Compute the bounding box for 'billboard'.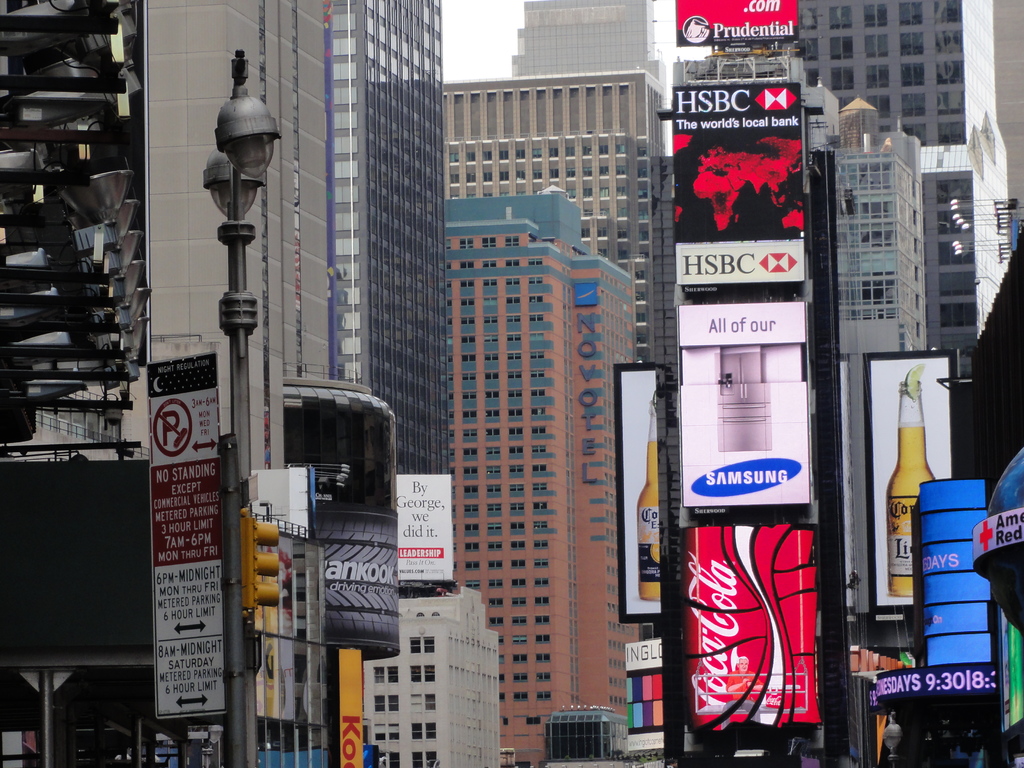
left=685, top=297, right=804, bottom=528.
